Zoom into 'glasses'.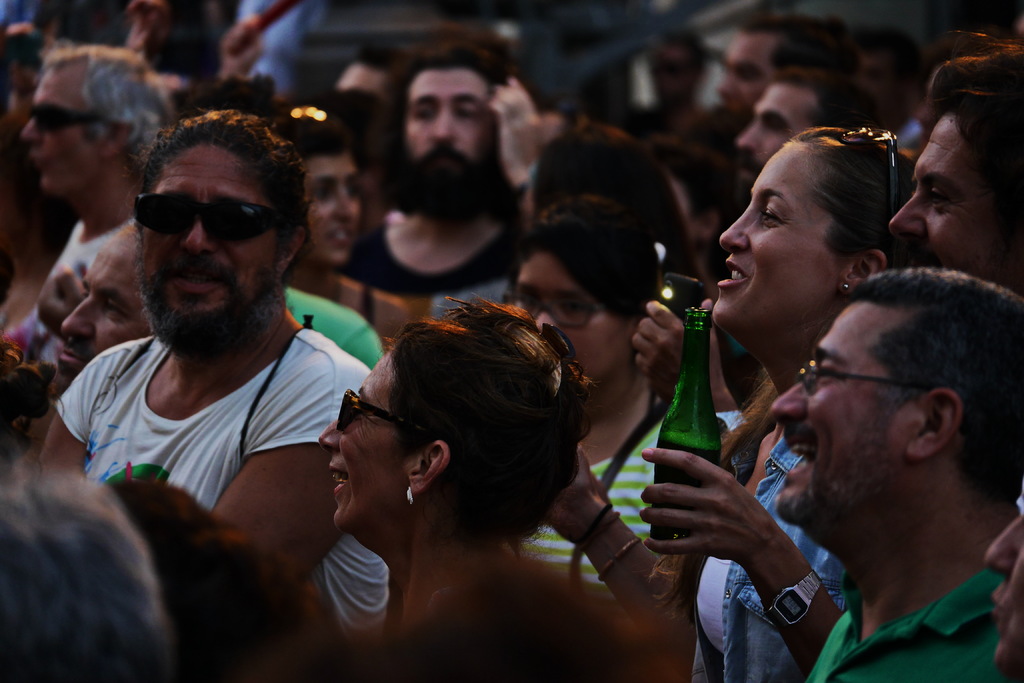
Zoom target: bbox=[502, 282, 612, 337].
